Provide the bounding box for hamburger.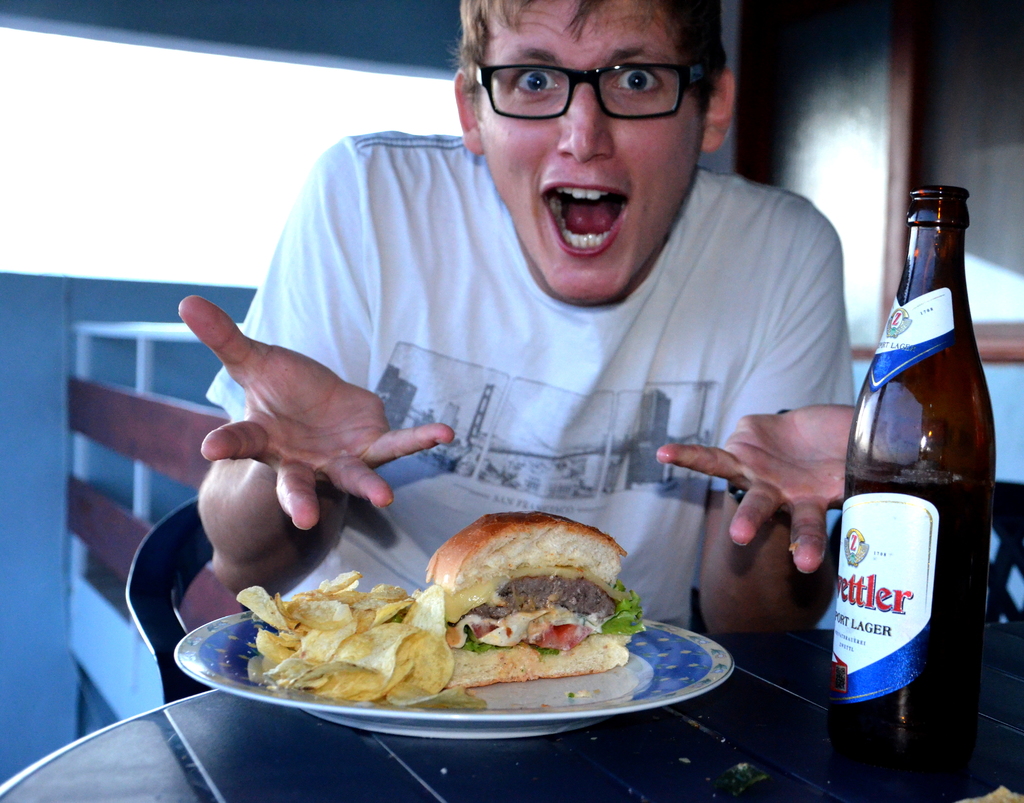
x1=414, y1=493, x2=637, y2=690.
